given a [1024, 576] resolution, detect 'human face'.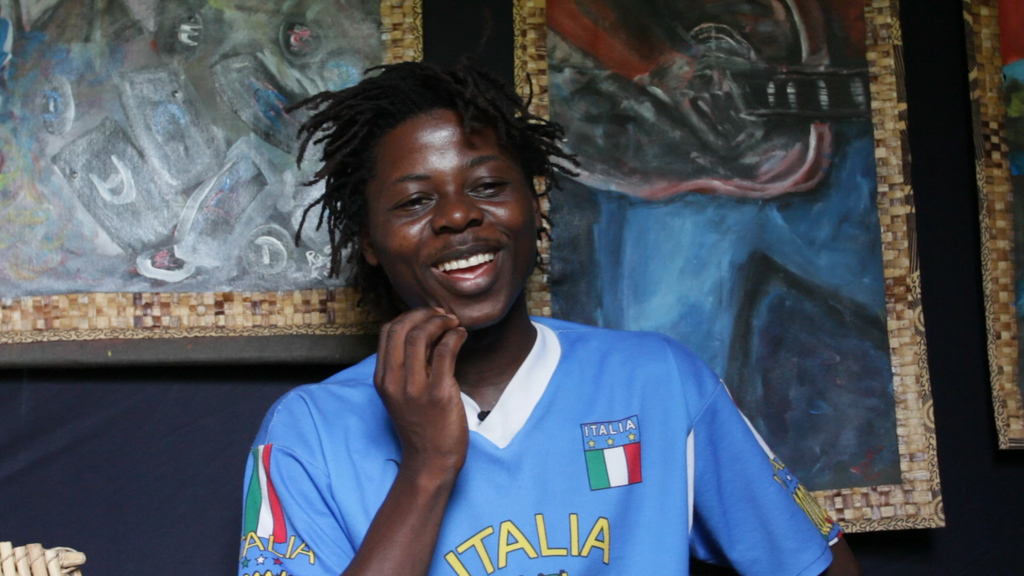
bbox=(365, 109, 536, 333).
